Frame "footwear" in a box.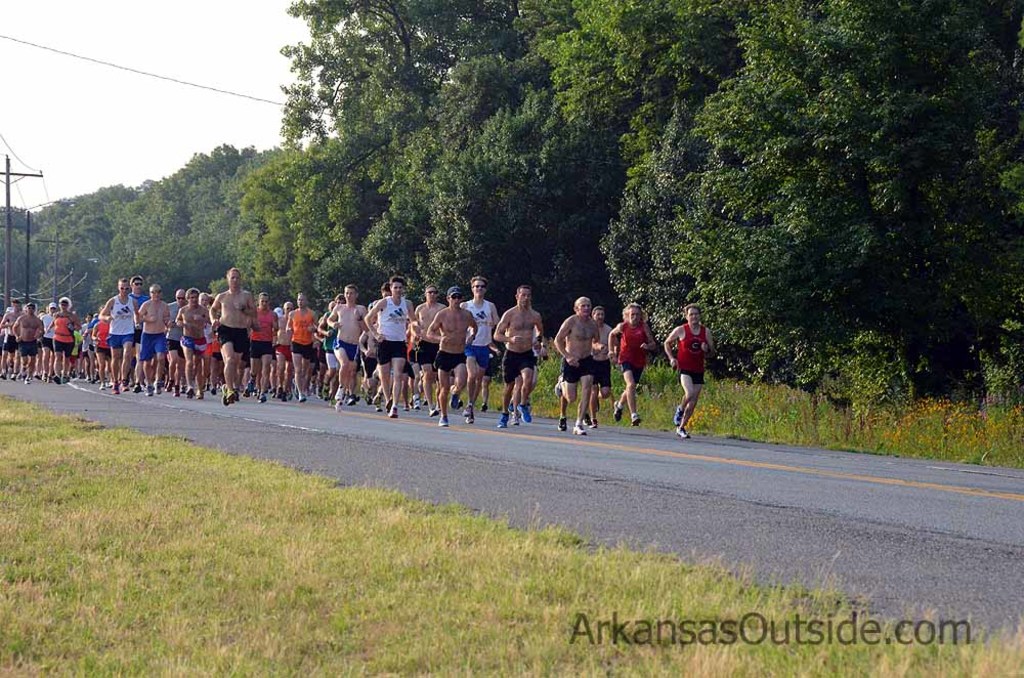
<region>466, 415, 470, 422</region>.
